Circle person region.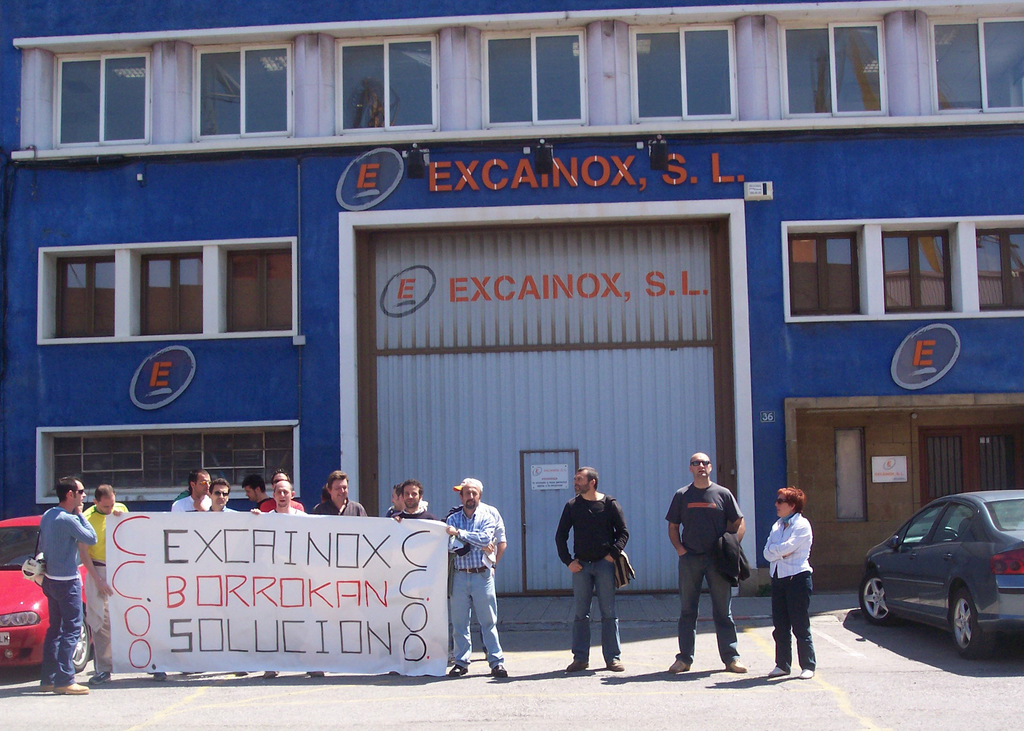
Region: {"left": 41, "top": 477, "right": 99, "bottom": 695}.
